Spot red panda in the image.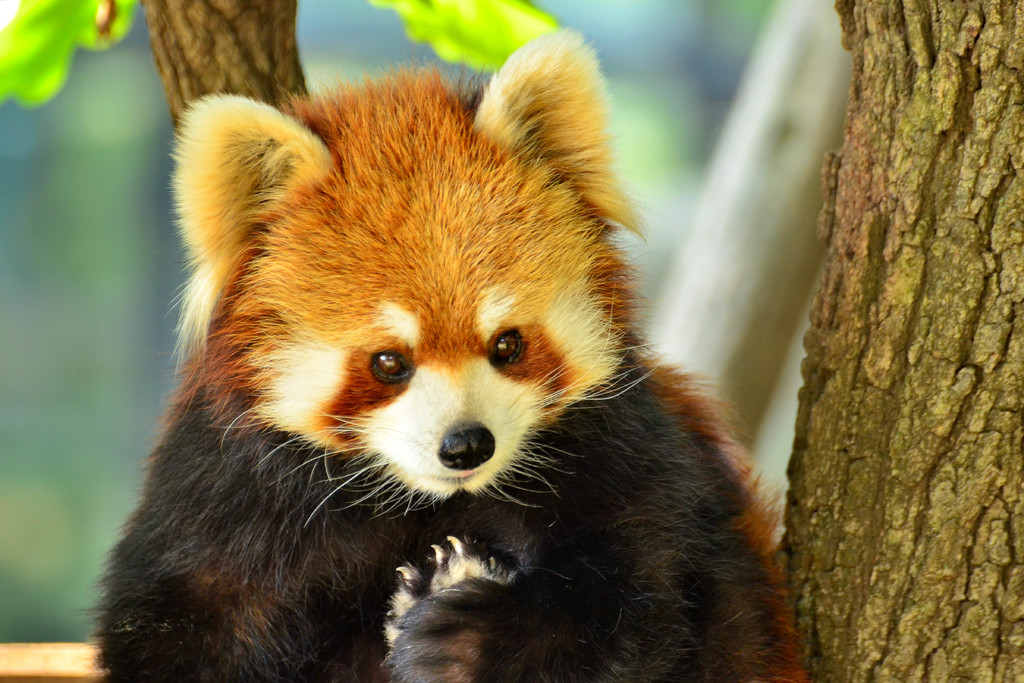
red panda found at BBox(82, 21, 807, 682).
